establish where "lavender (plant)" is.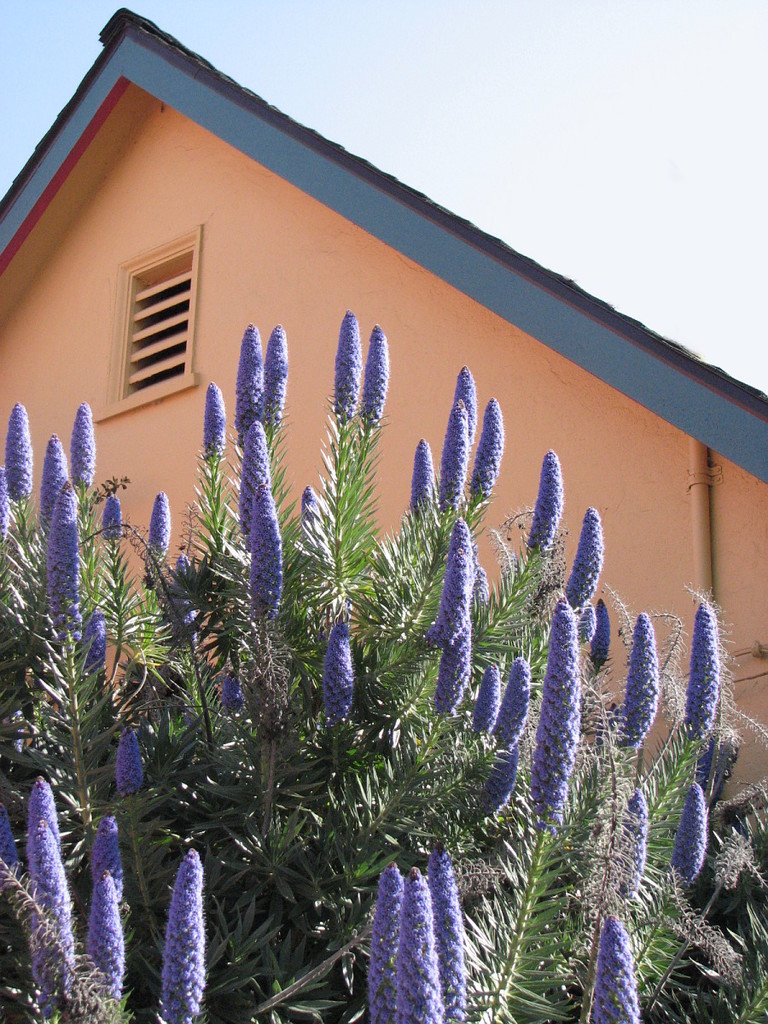
Established at <region>69, 405, 105, 538</region>.
